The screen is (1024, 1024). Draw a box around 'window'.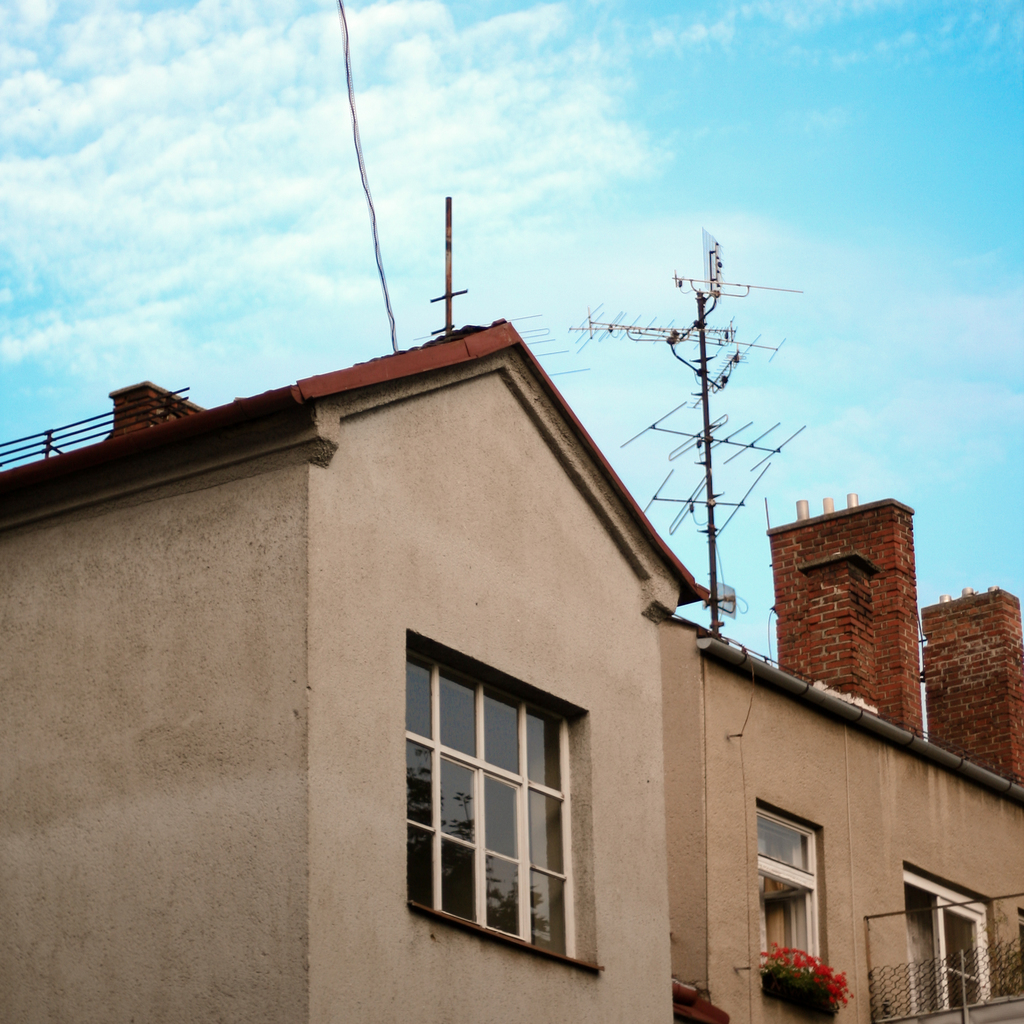
box(906, 865, 996, 1012).
